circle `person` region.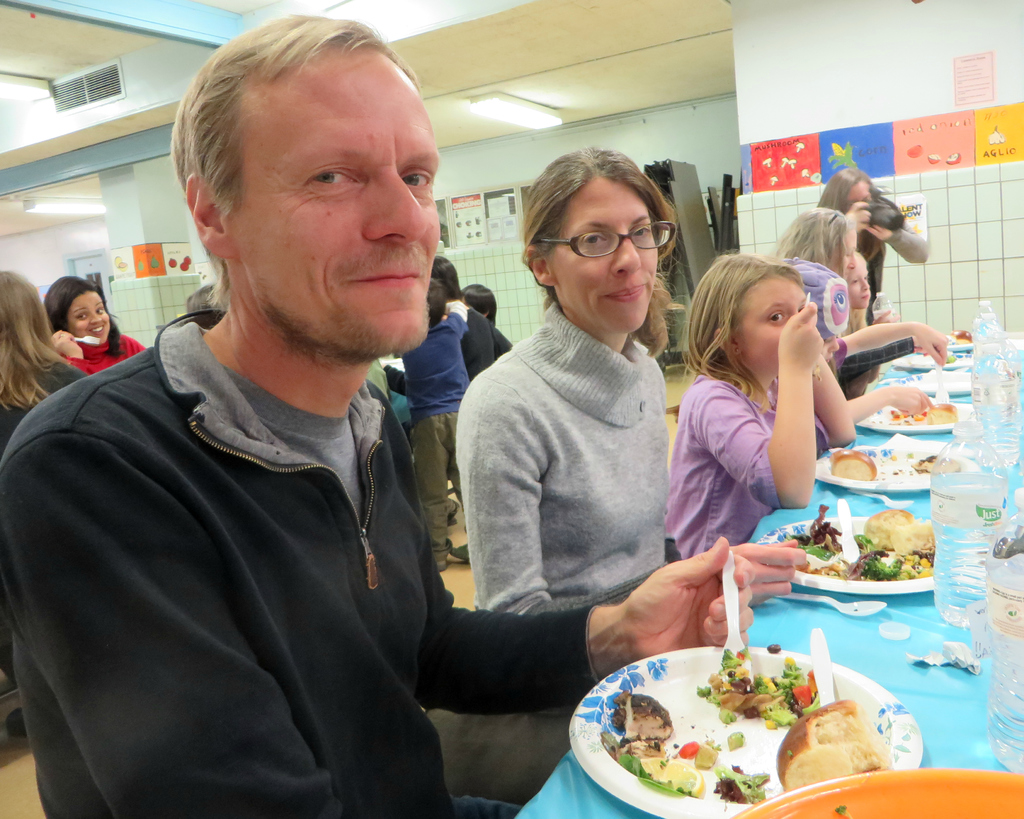
Region: detection(433, 250, 494, 371).
